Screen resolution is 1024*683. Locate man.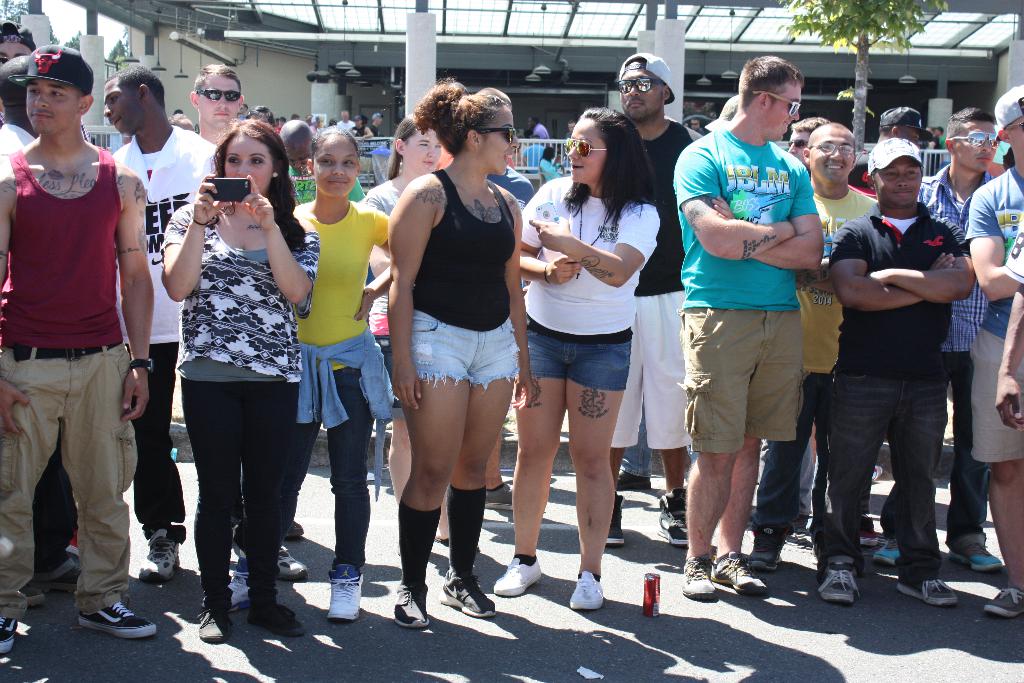
pyautogui.locateOnScreen(129, 62, 226, 591).
